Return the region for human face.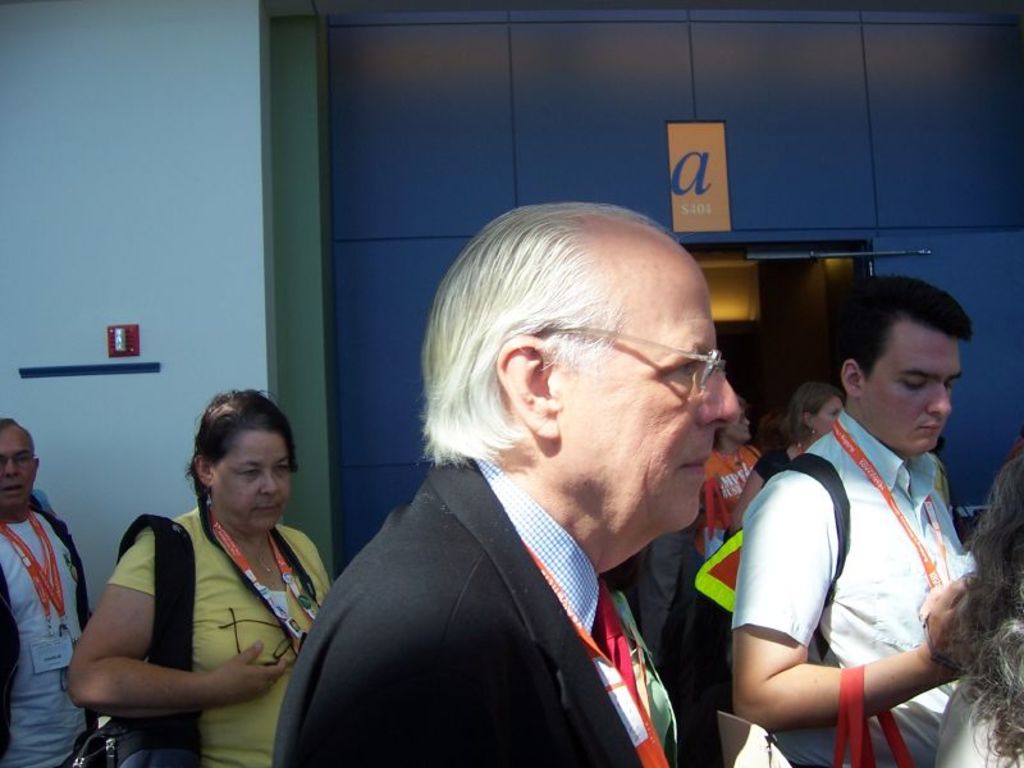
select_region(728, 403, 755, 436).
